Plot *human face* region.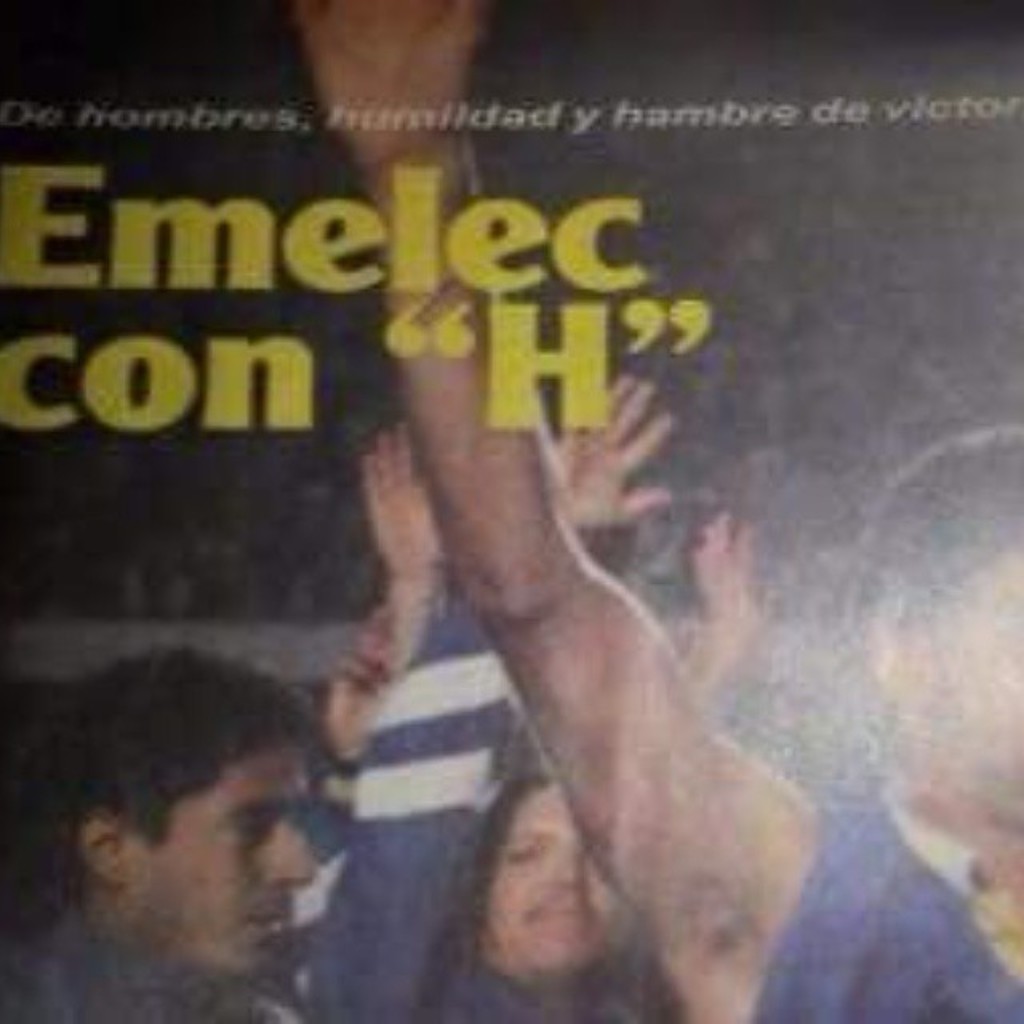
Plotted at <region>936, 549, 1022, 813</region>.
